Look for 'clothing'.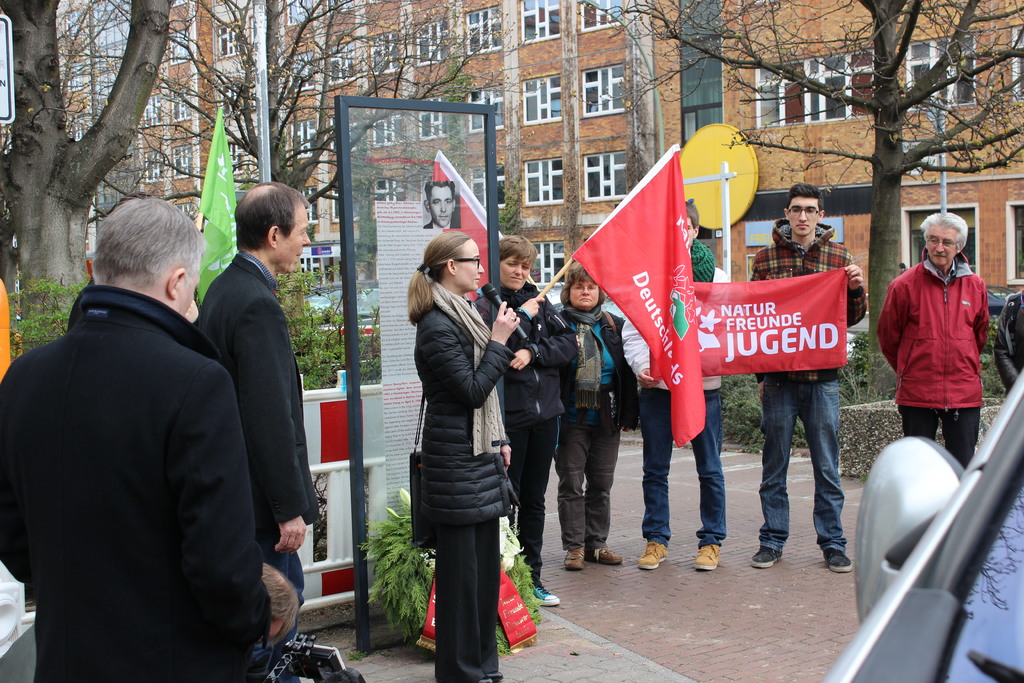
Found: 3 283 268 682.
